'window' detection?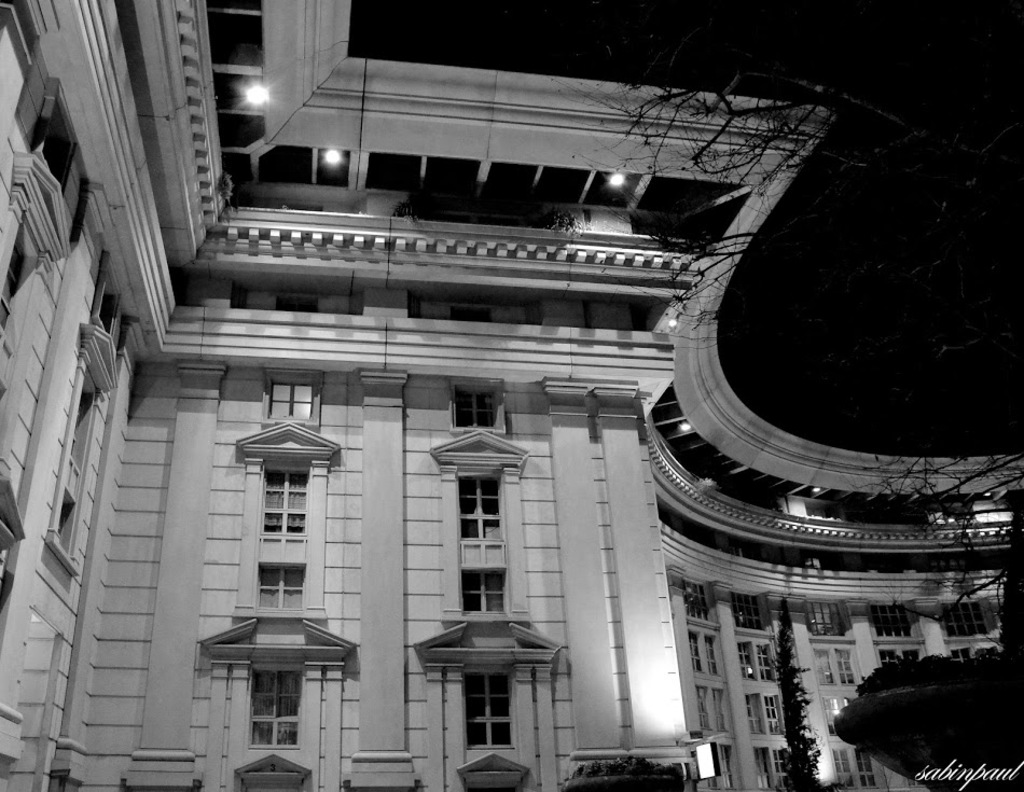
[876,642,922,662]
